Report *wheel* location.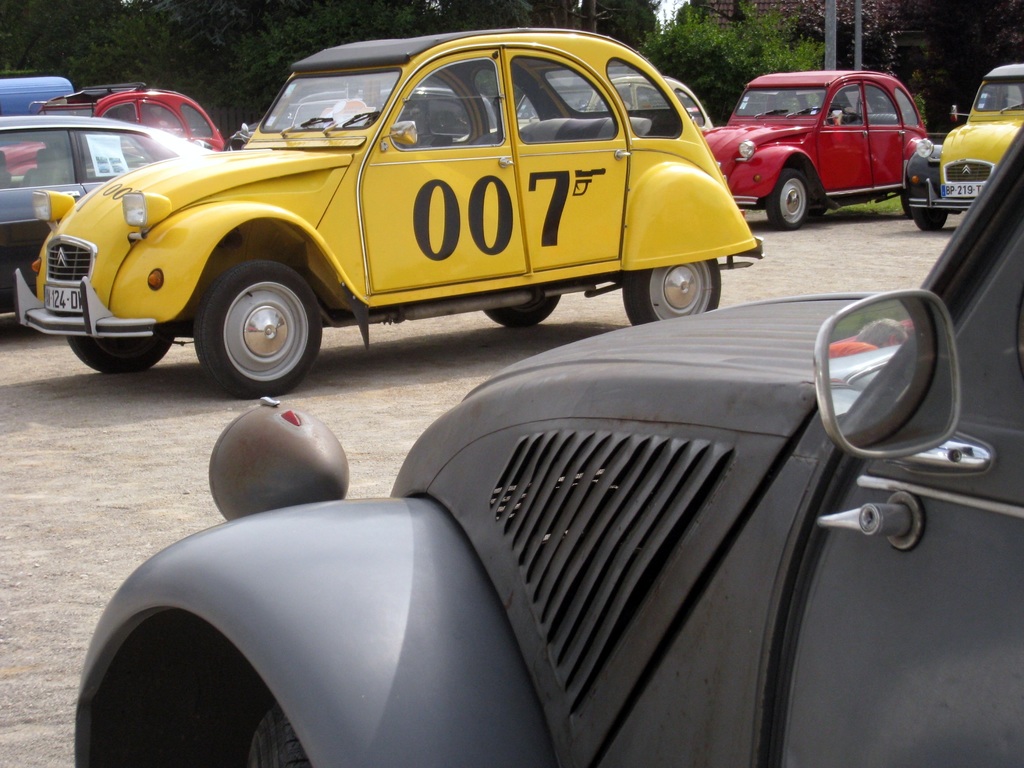
Report: BBox(481, 289, 557, 327).
